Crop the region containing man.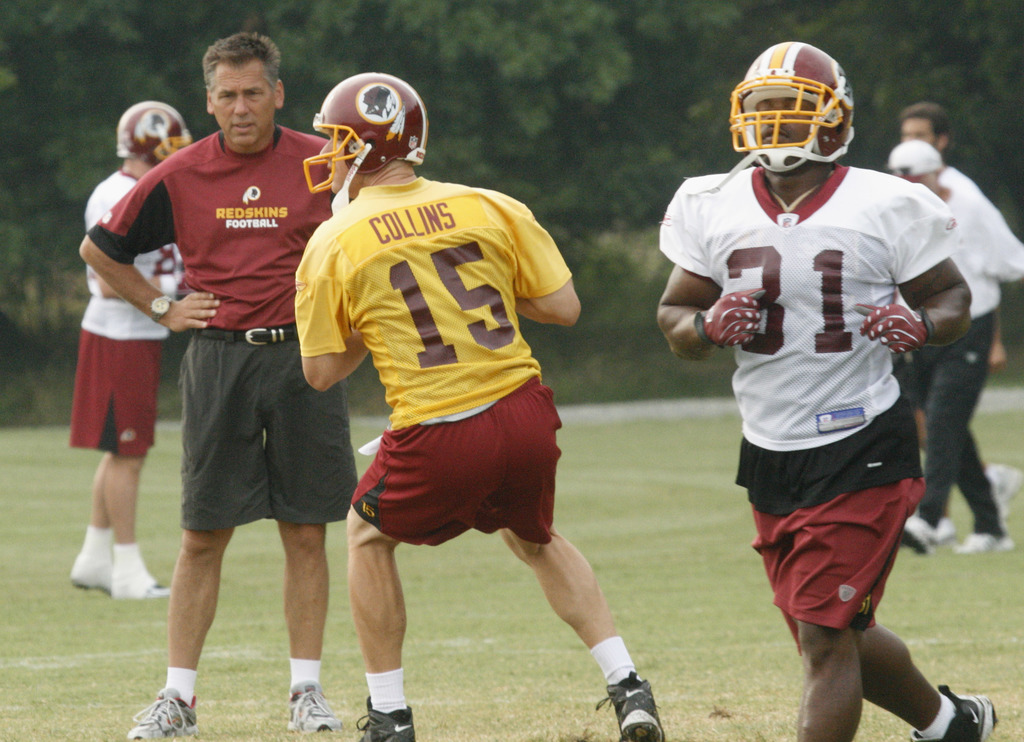
Crop region: (x1=659, y1=38, x2=998, y2=741).
